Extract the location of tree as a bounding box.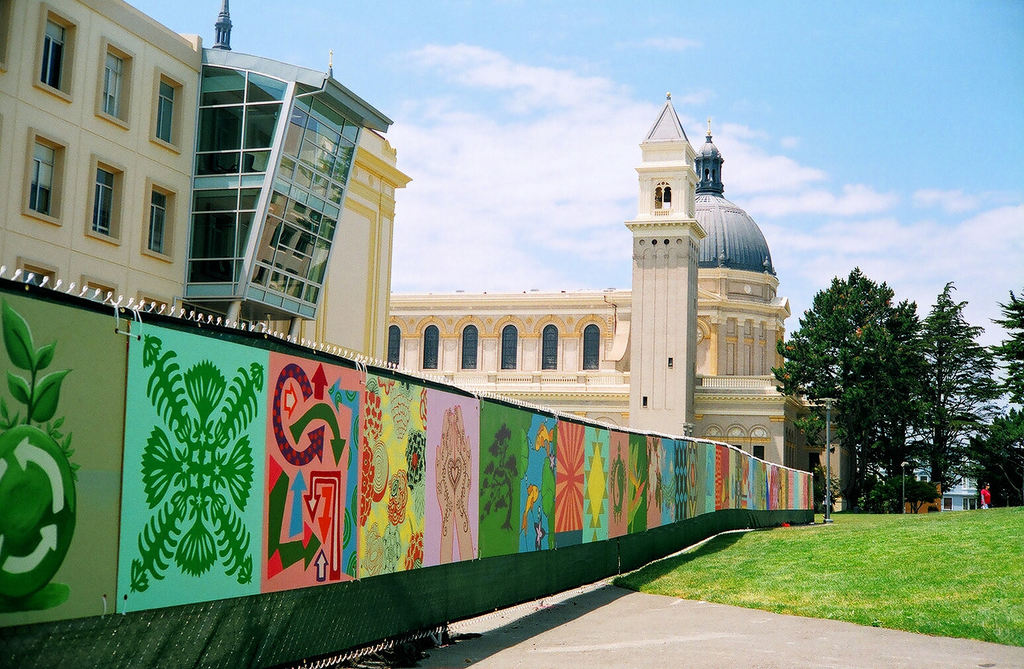
888,276,1009,514.
